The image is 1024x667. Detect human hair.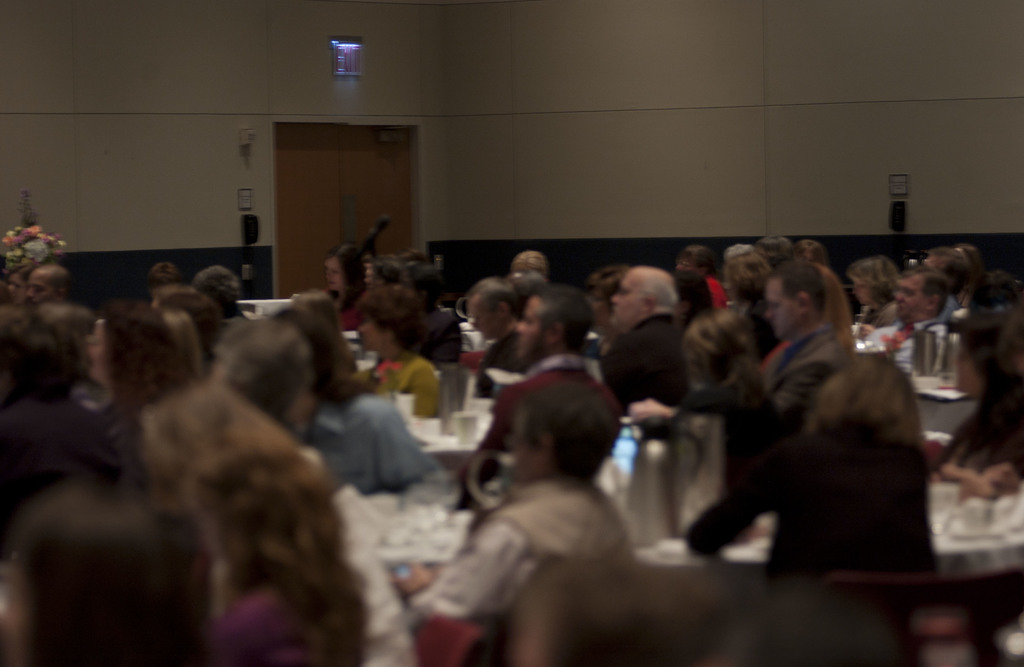
Detection: (791, 239, 826, 266).
